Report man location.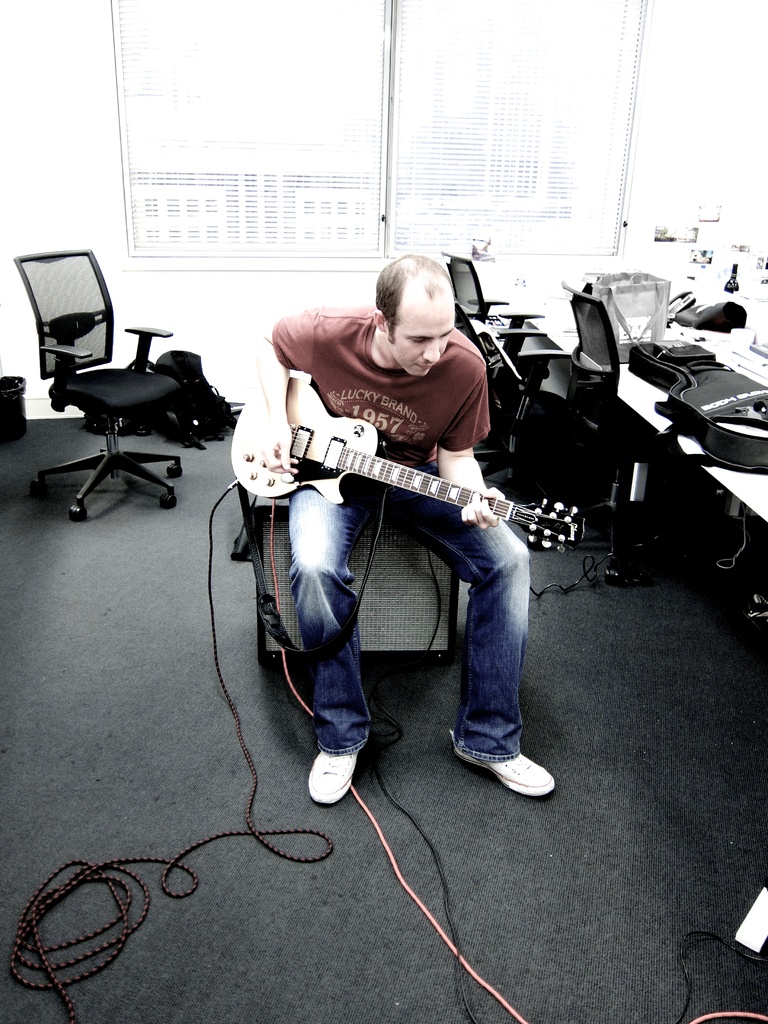
Report: [left=247, top=244, right=561, bottom=813].
